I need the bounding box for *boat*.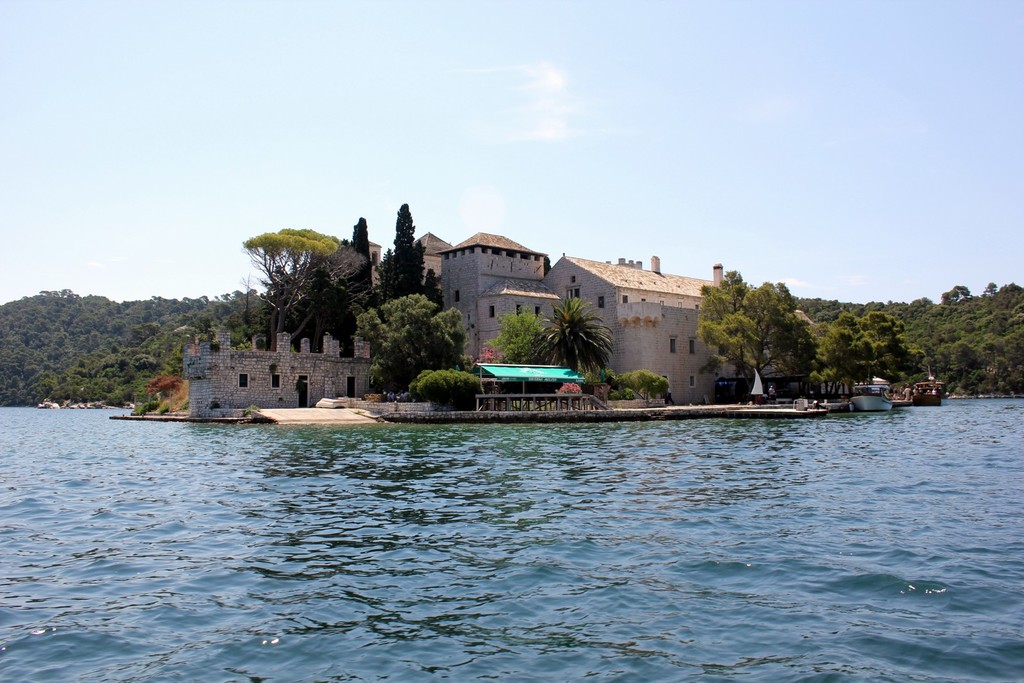
Here it is: l=911, t=378, r=947, b=406.
